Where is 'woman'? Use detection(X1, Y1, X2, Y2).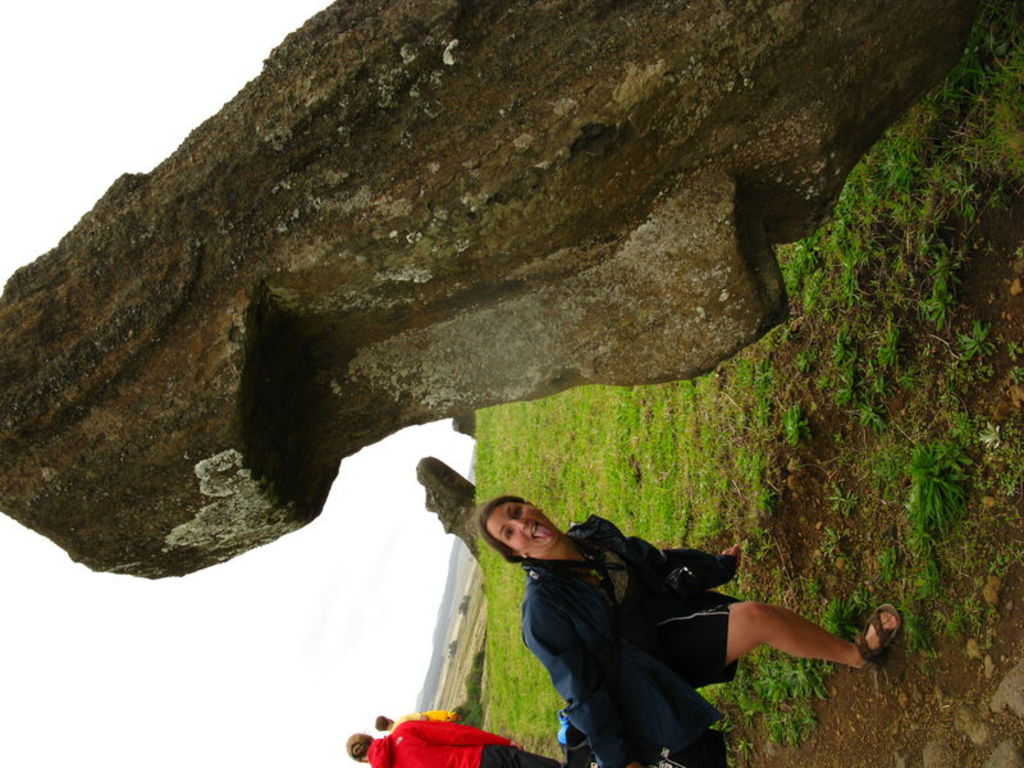
detection(476, 495, 900, 767).
